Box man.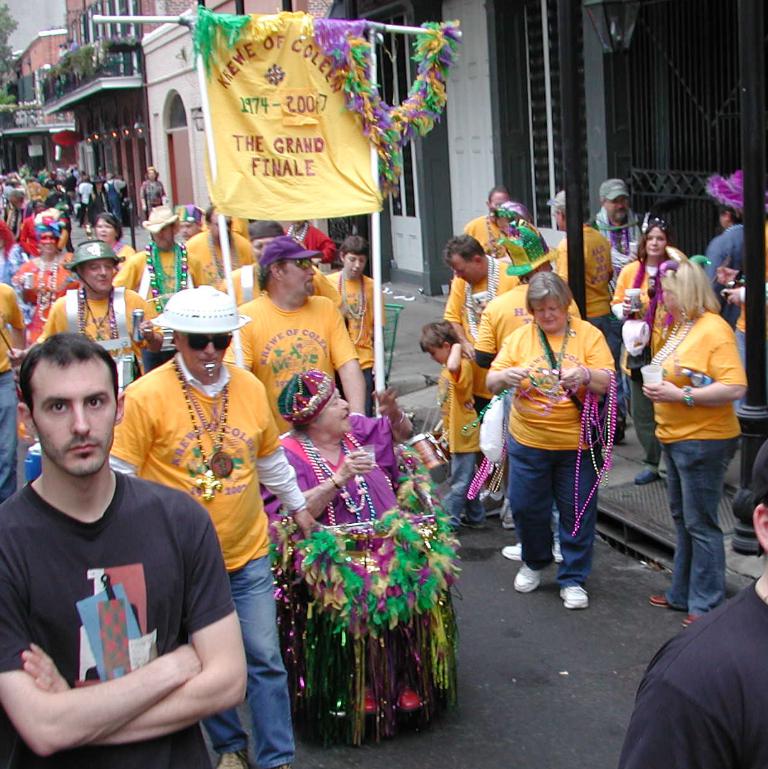
bbox=(619, 442, 767, 768).
